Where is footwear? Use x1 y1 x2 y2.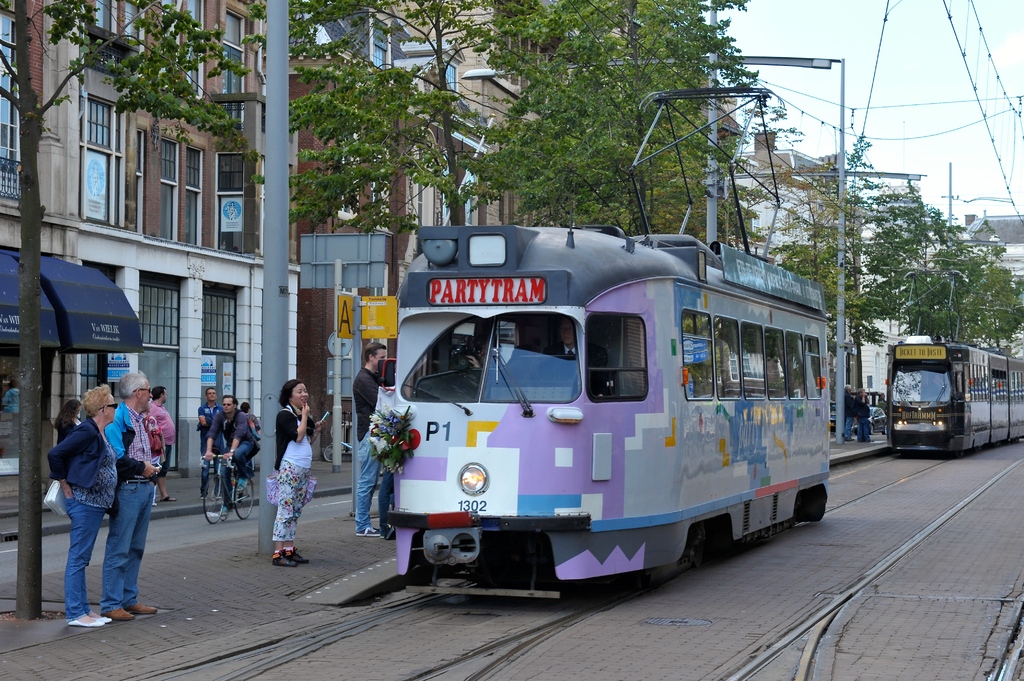
132 599 157 613.
